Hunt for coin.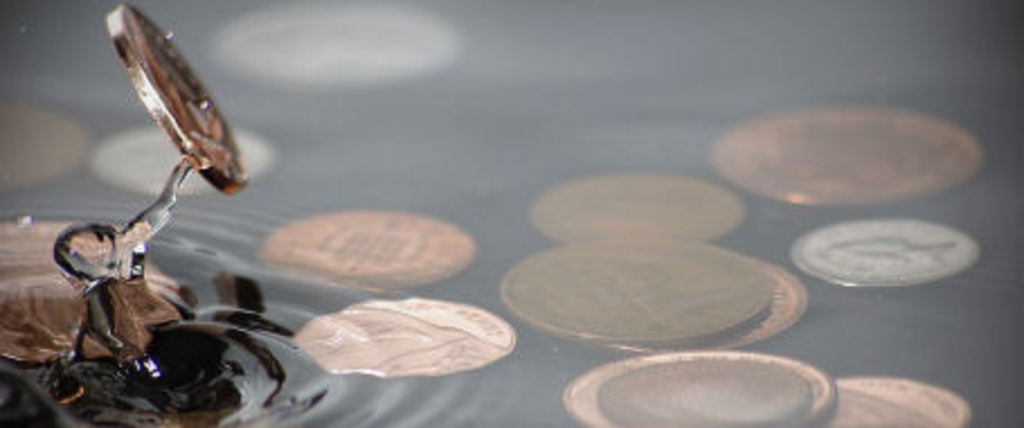
Hunted down at [97, 2, 243, 196].
